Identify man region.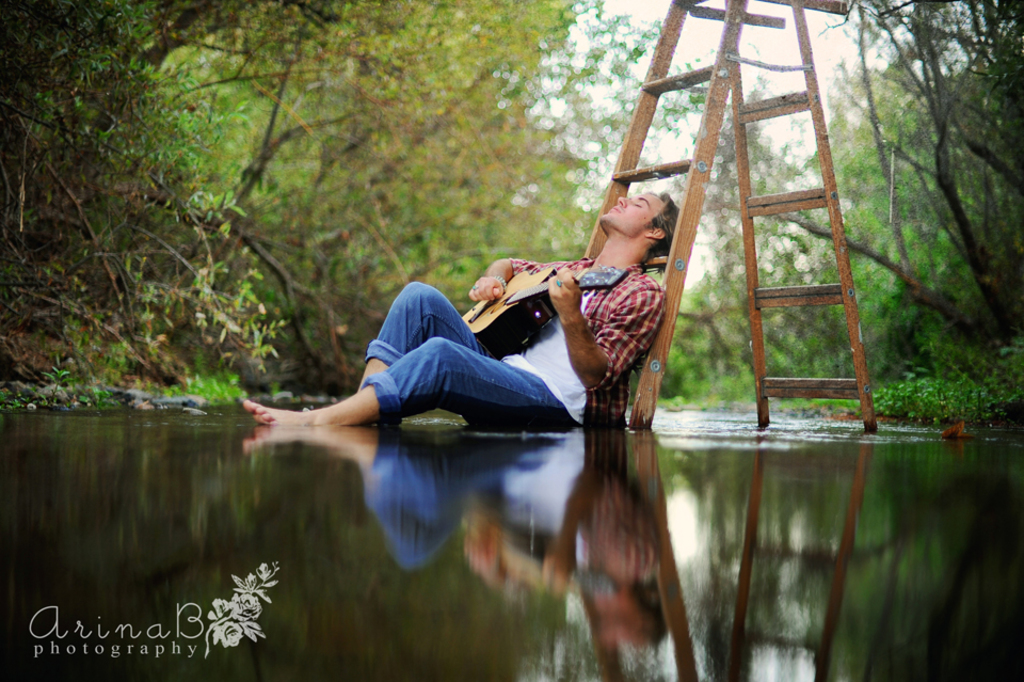
Region: box(257, 235, 699, 472).
